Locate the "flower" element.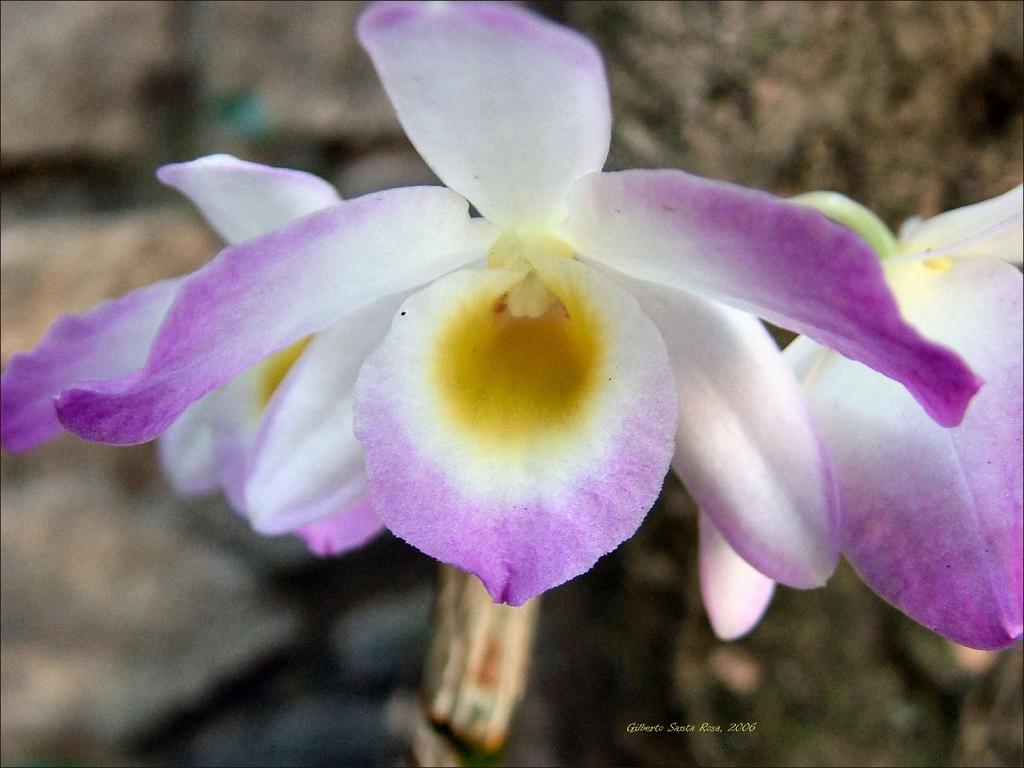
Element bbox: (x1=714, y1=177, x2=1023, y2=647).
